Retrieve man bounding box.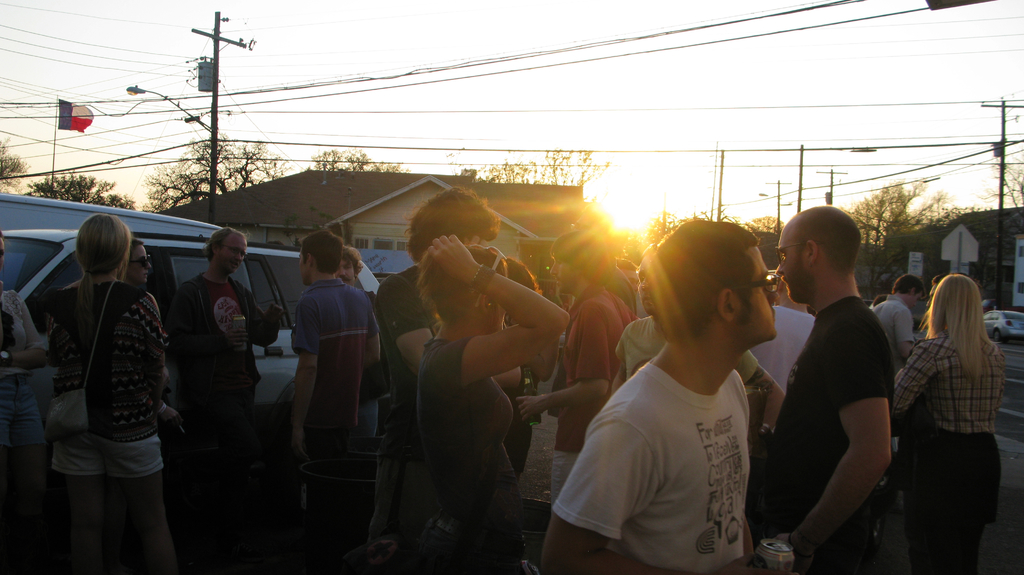
Bounding box: box(536, 216, 793, 574).
